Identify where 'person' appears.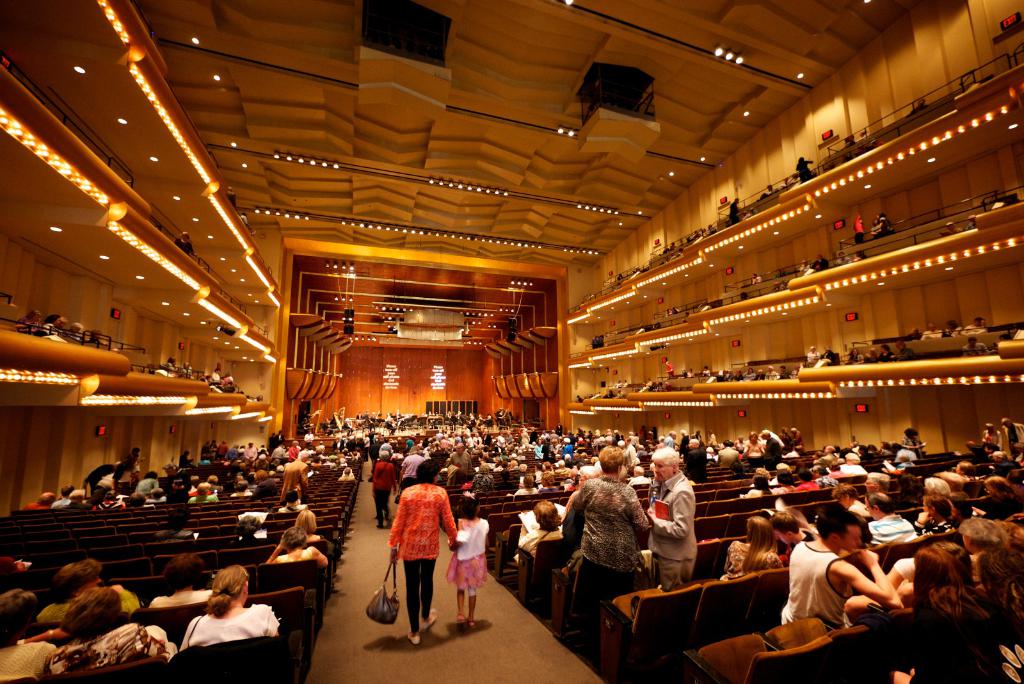
Appears at crop(554, 420, 564, 433).
